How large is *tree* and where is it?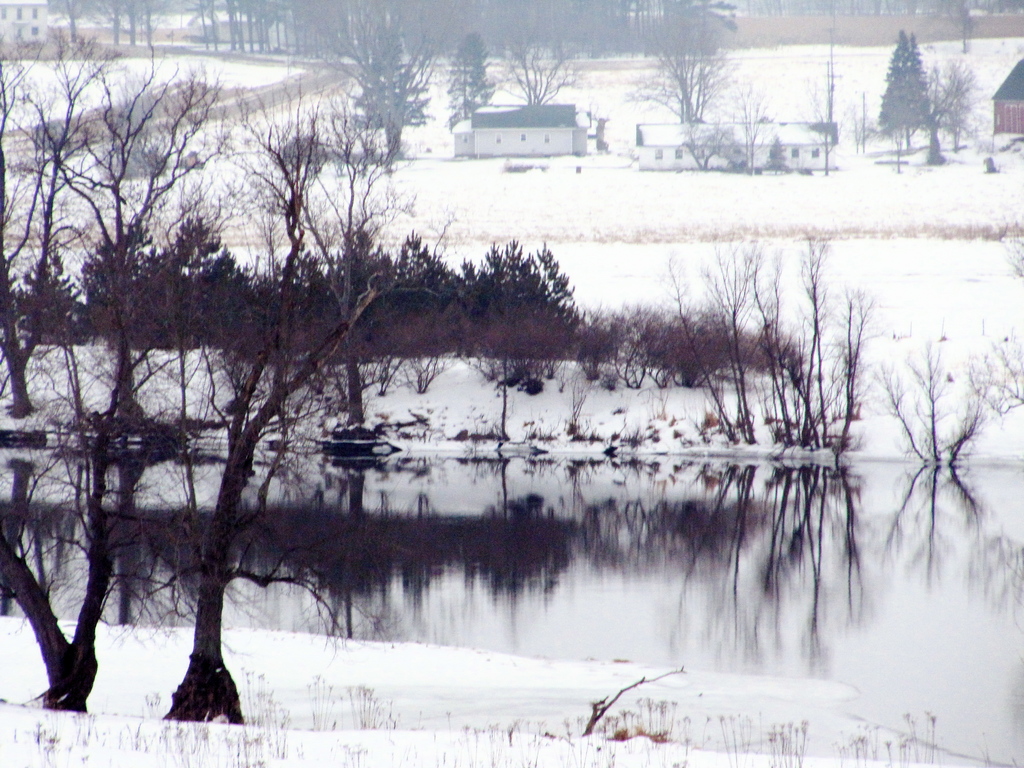
Bounding box: bbox=[91, 66, 479, 722].
